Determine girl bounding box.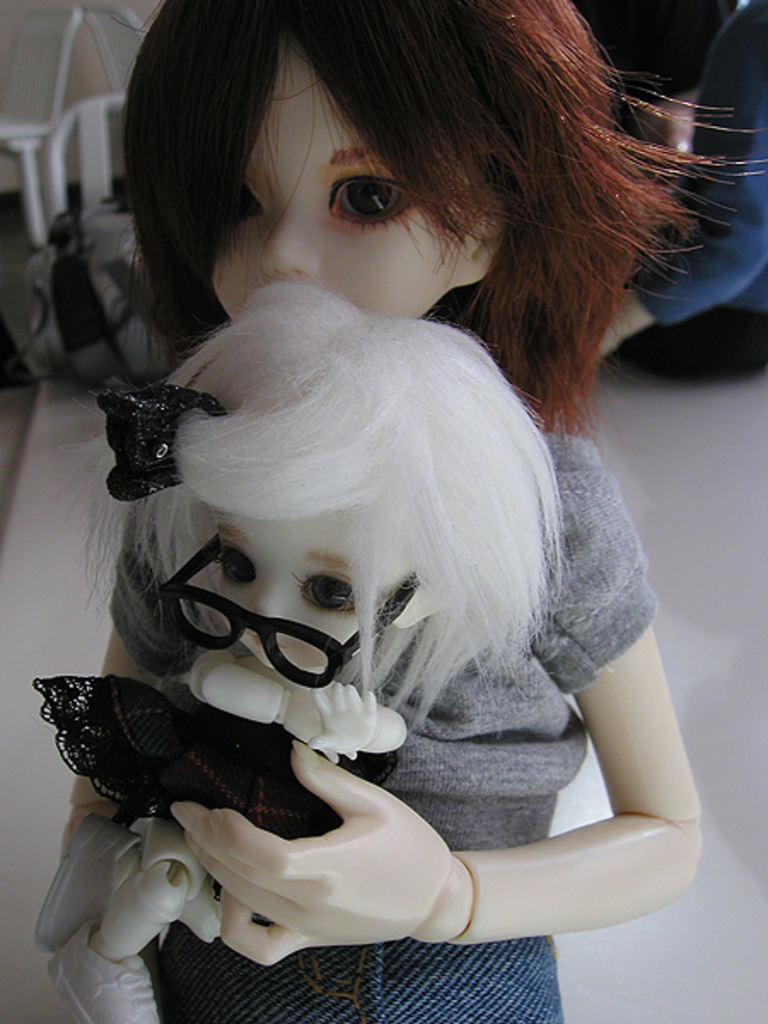
Determined: l=34, t=278, r=563, b=1022.
